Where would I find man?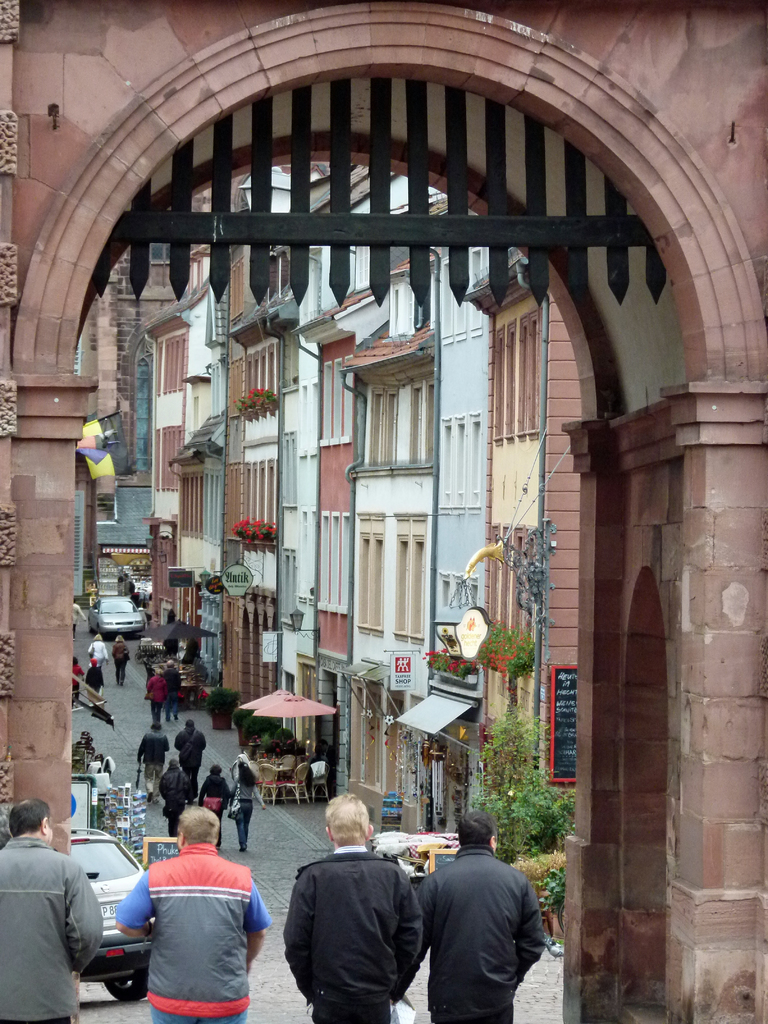
At BBox(114, 805, 268, 1023).
